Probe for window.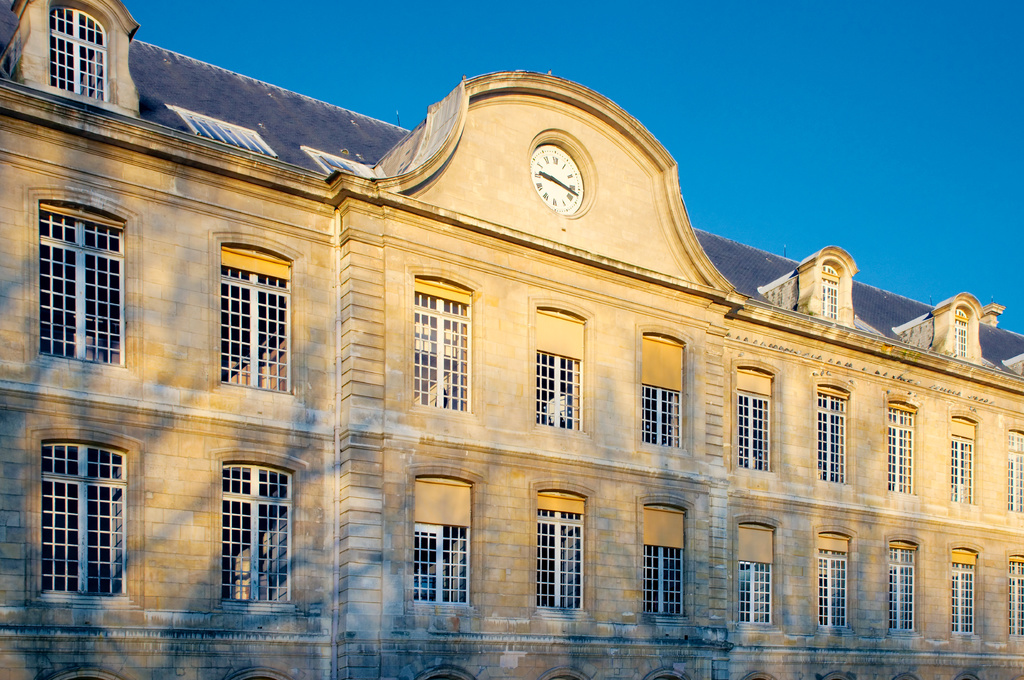
Probe result: detection(207, 233, 309, 397).
